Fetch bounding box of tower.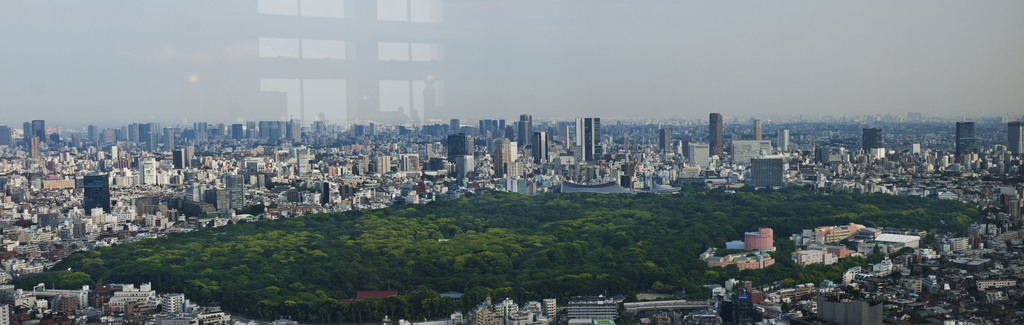
Bbox: [493, 138, 511, 179].
